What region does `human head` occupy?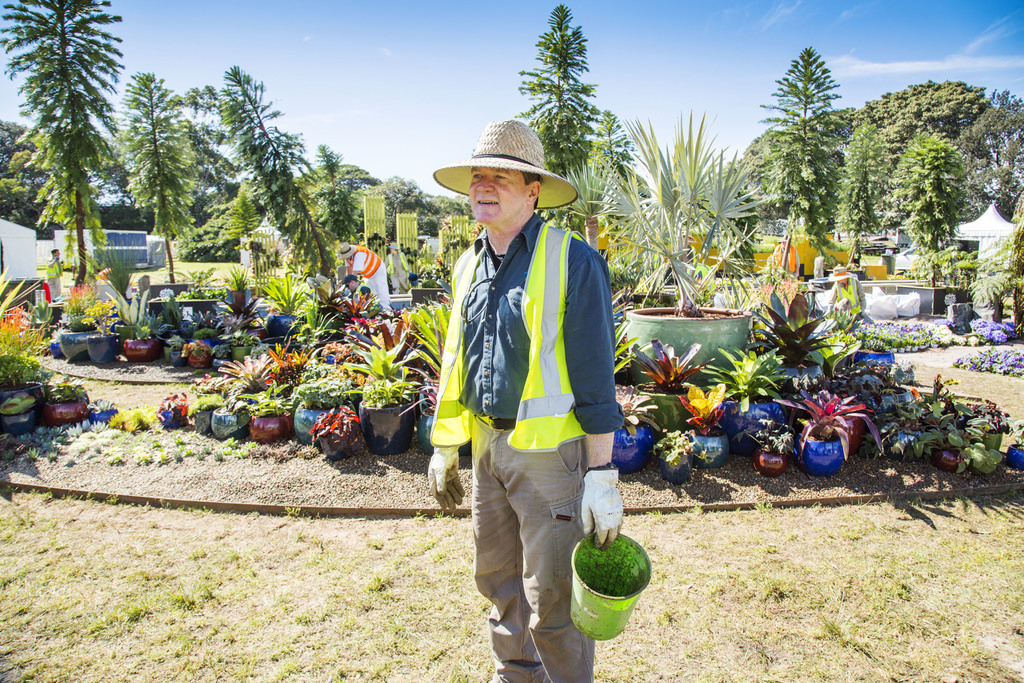
(337, 274, 363, 290).
